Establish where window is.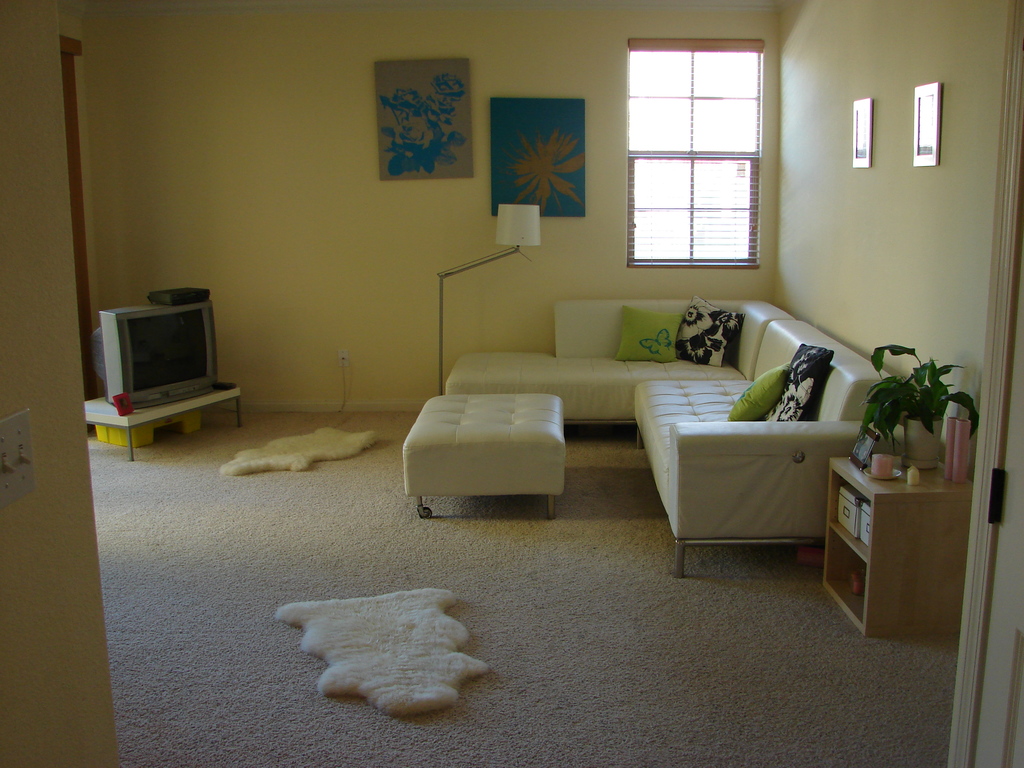
Established at 612, 17, 783, 250.
